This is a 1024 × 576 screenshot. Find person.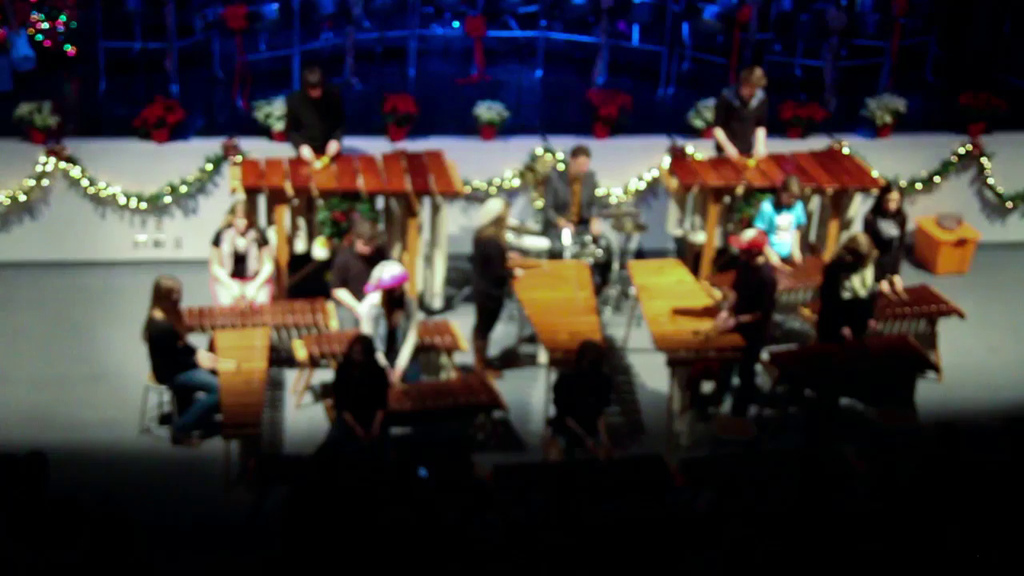
Bounding box: [814,238,869,358].
